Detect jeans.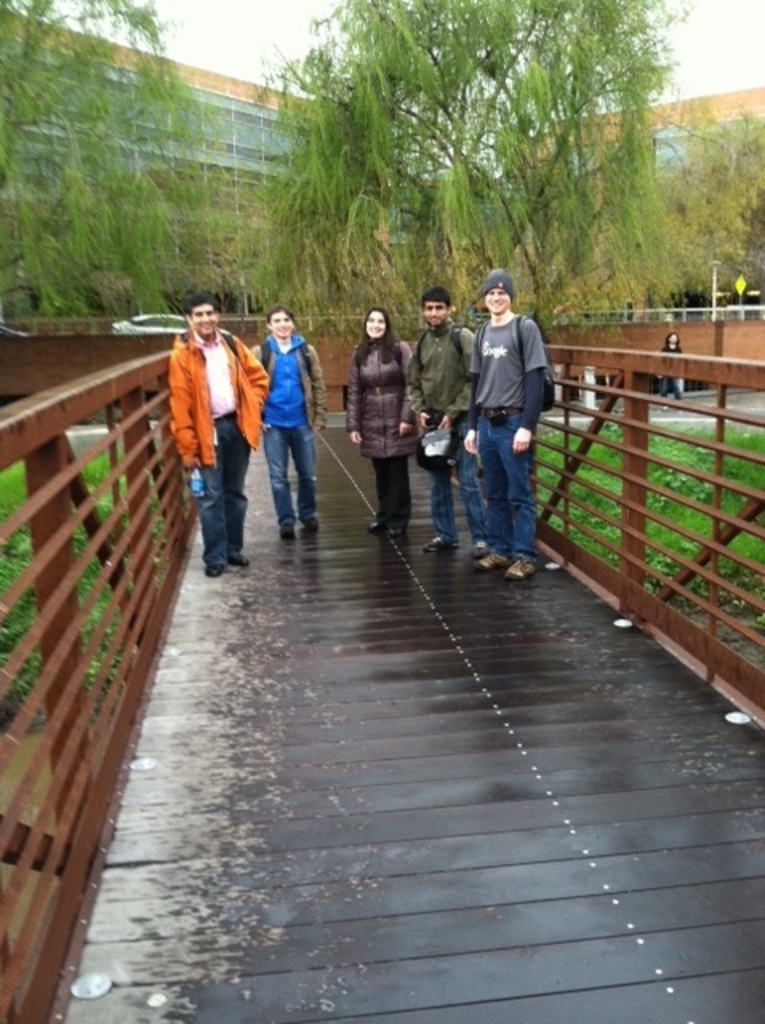
Detected at bbox=[431, 414, 482, 539].
